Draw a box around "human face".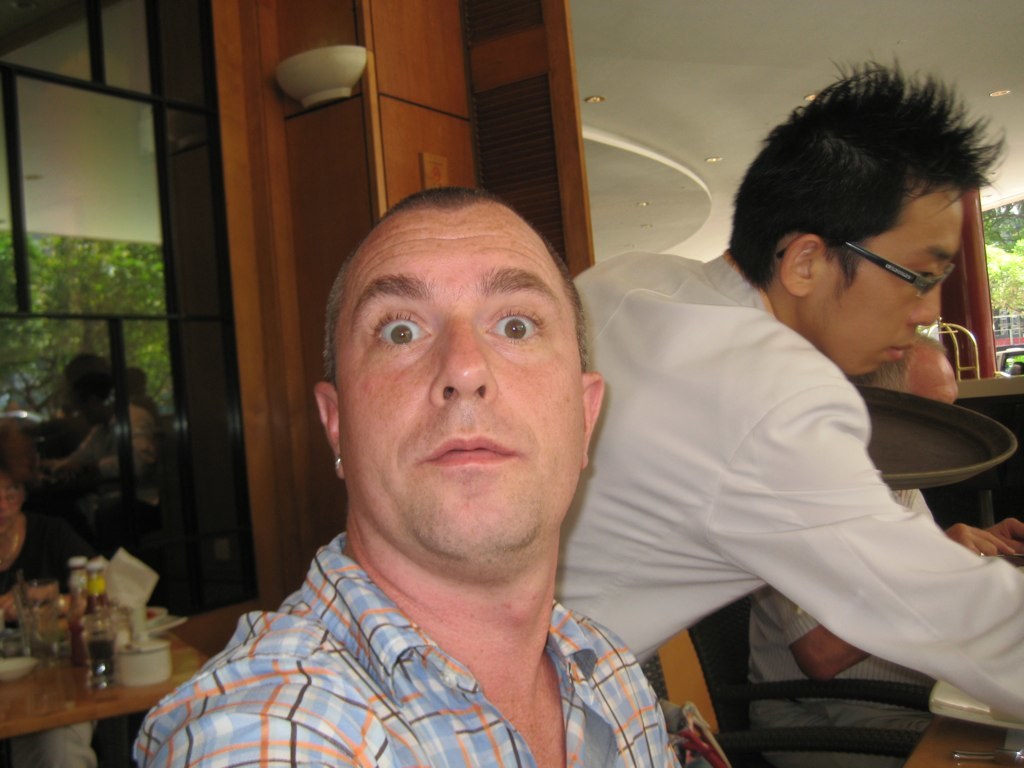
332, 204, 588, 546.
